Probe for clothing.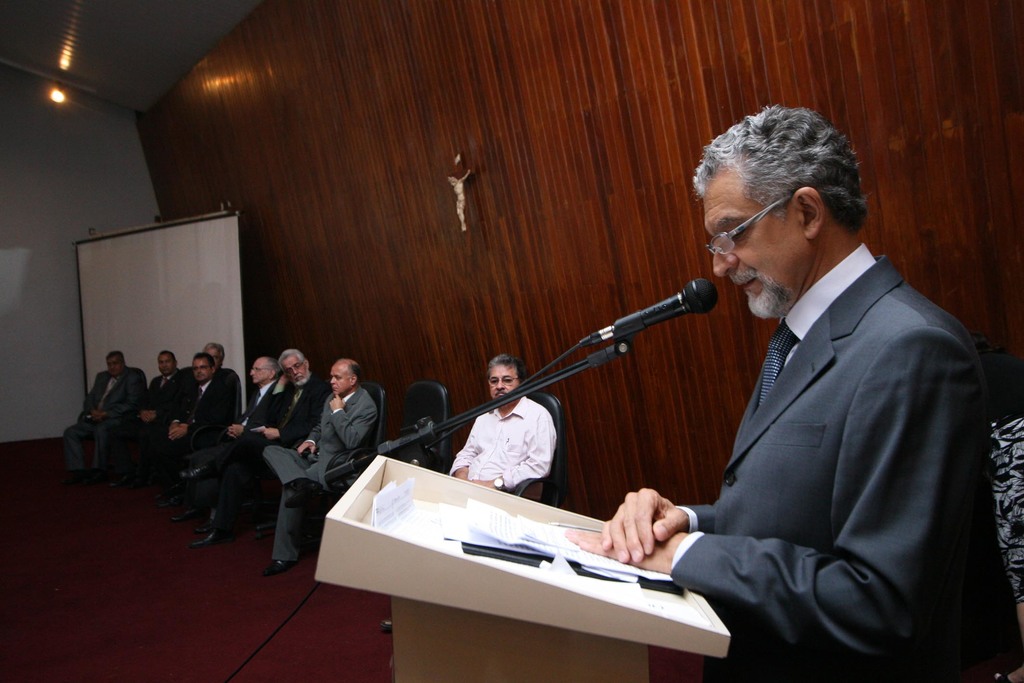
Probe result: (x1=266, y1=386, x2=376, y2=559).
